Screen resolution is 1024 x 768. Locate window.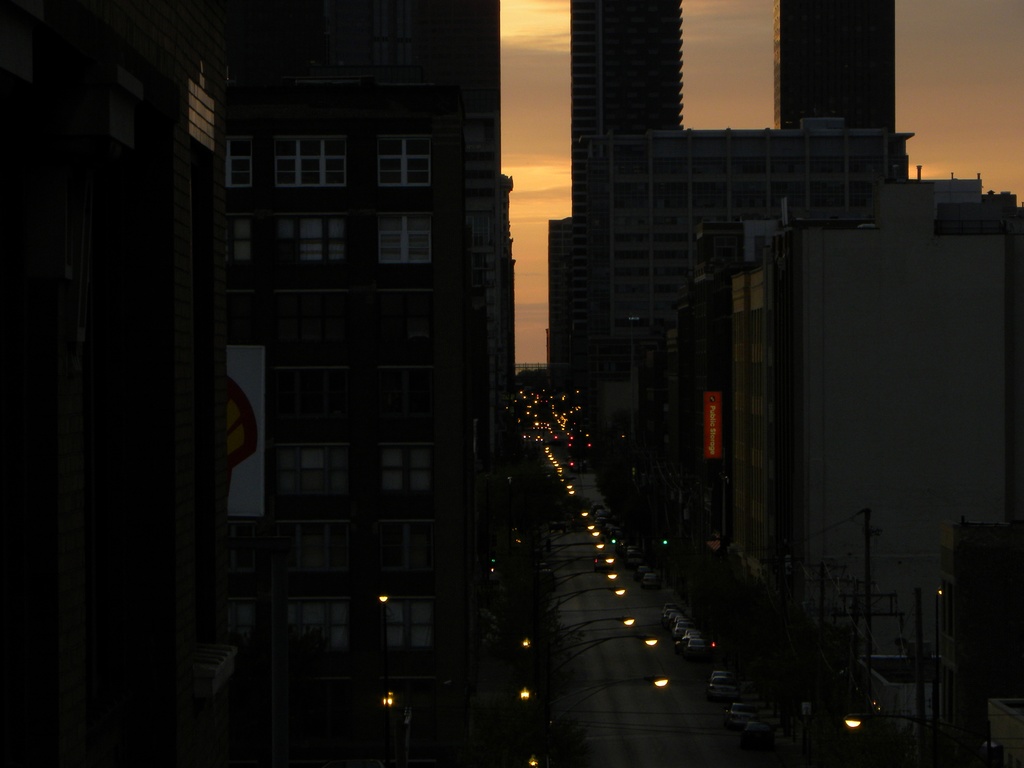
bbox=(380, 437, 436, 495).
